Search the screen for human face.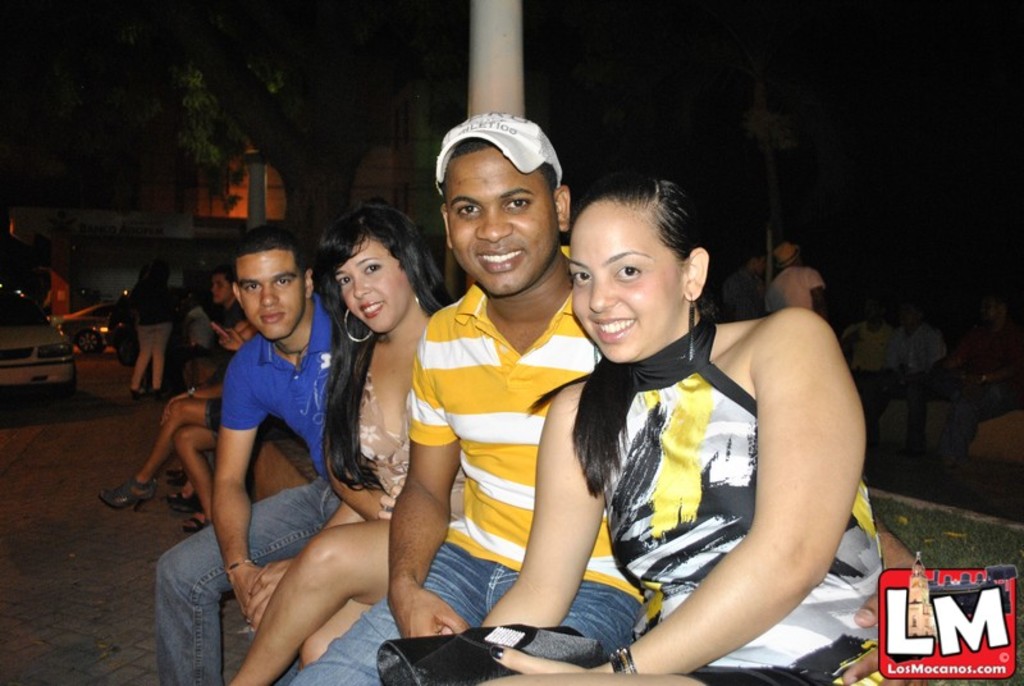
Found at detection(234, 248, 308, 343).
